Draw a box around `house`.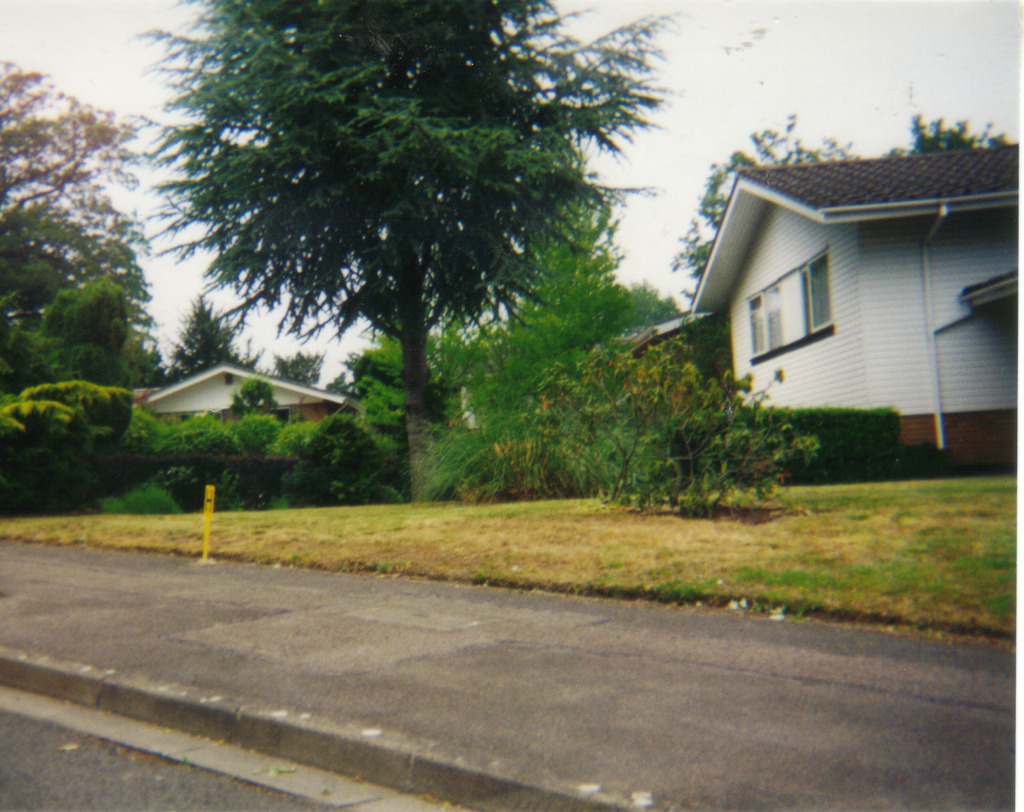
[690,144,1023,477].
